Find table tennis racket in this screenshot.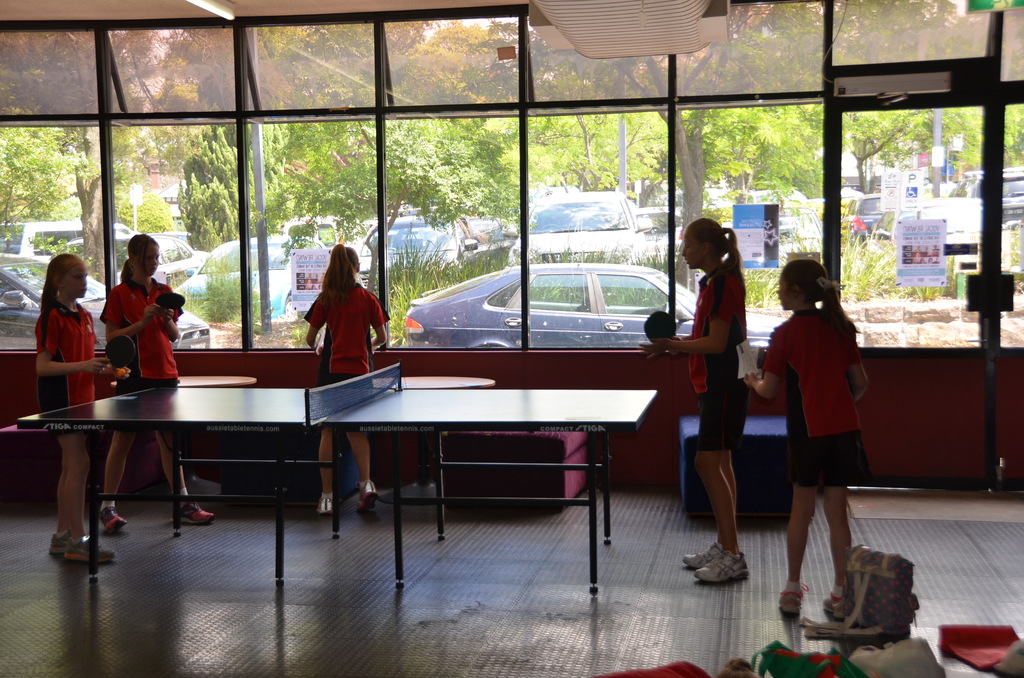
The bounding box for table tennis racket is rect(95, 335, 134, 378).
